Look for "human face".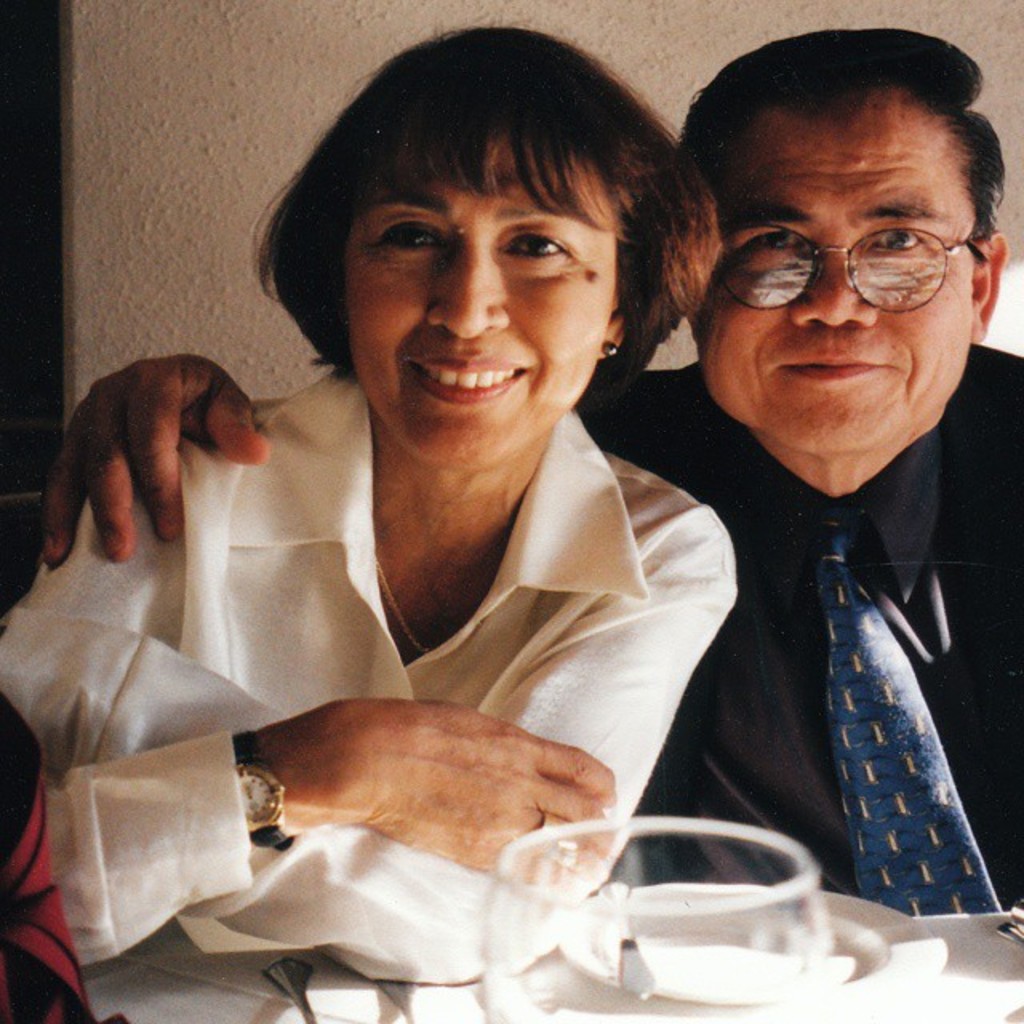
Found: [694,114,973,454].
